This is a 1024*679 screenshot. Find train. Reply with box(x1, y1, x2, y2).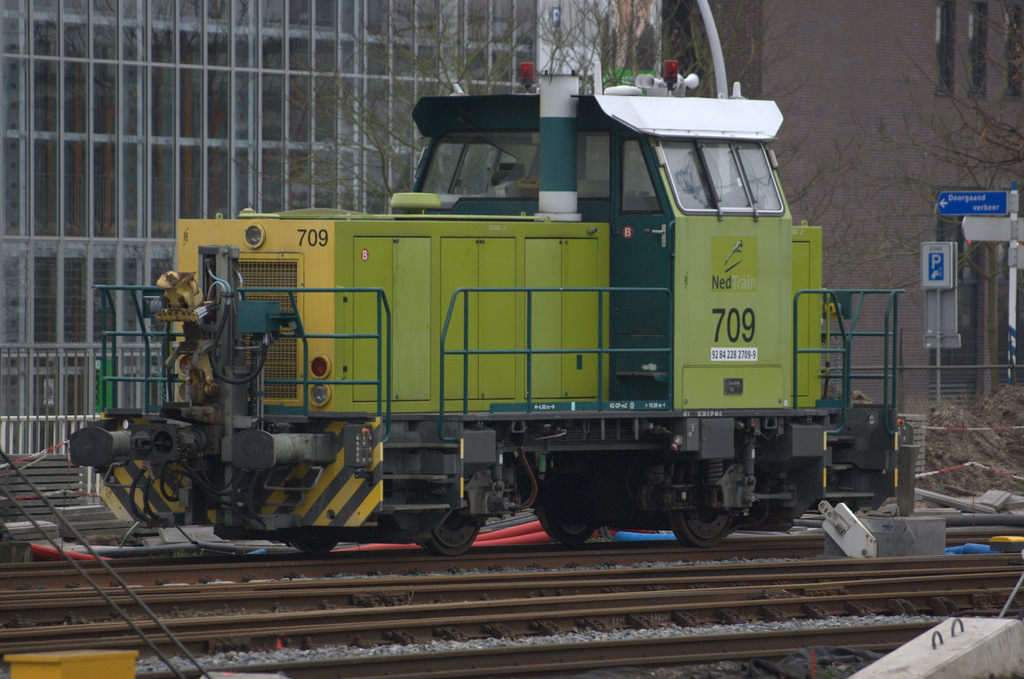
box(68, 0, 906, 557).
